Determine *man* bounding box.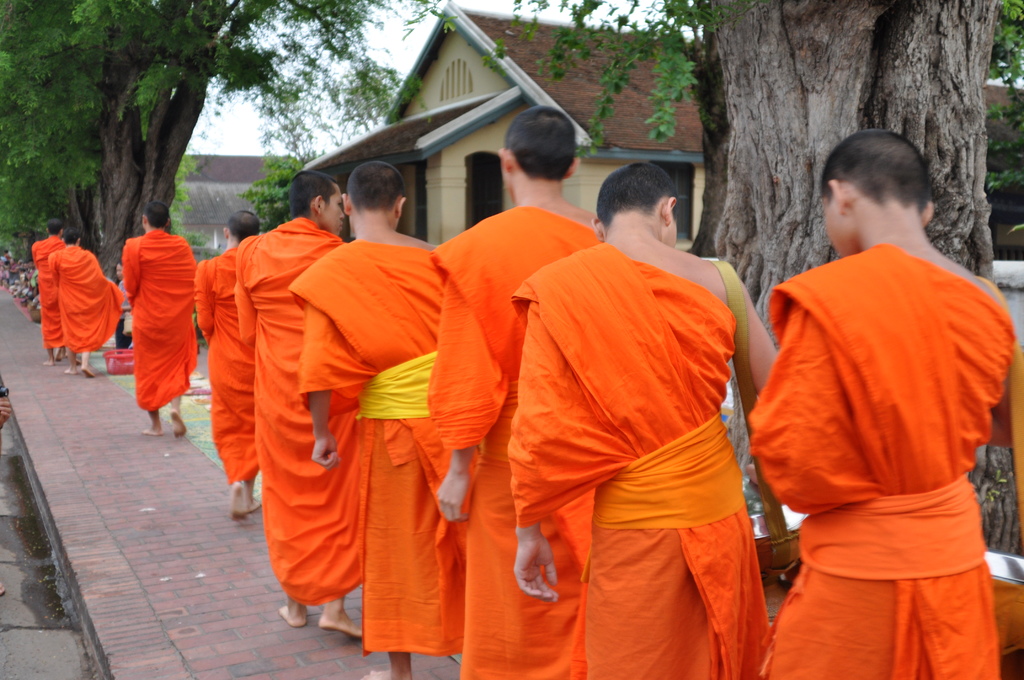
Determined: 46:225:125:378.
